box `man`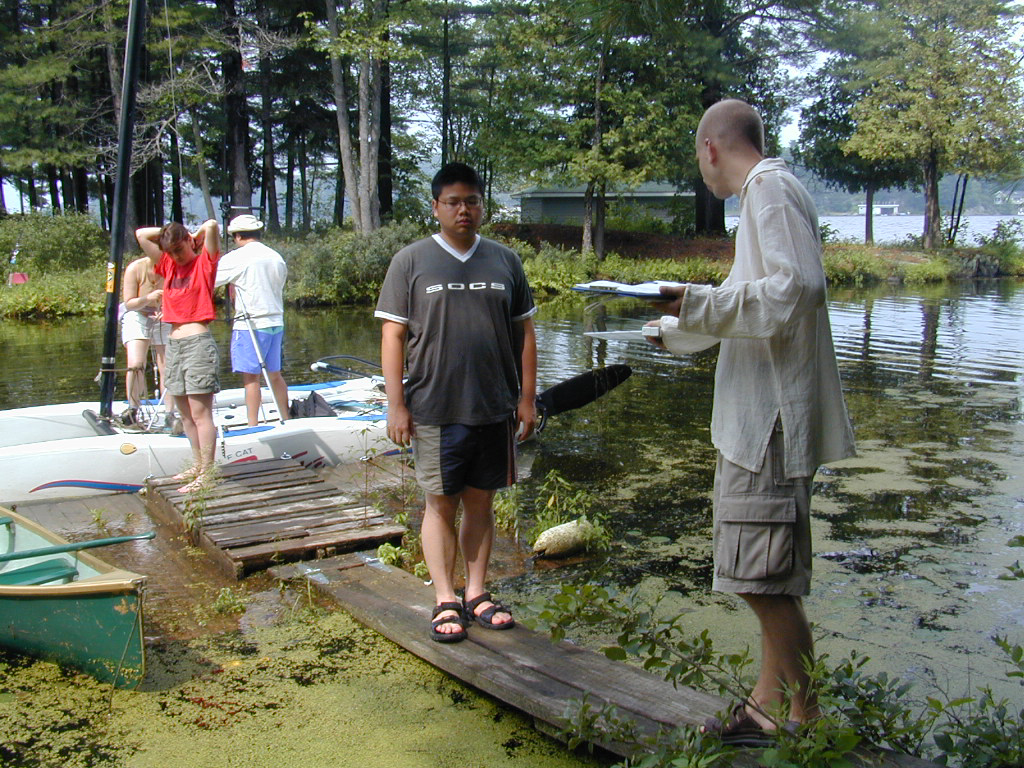
{"x1": 212, "y1": 215, "x2": 291, "y2": 426}
